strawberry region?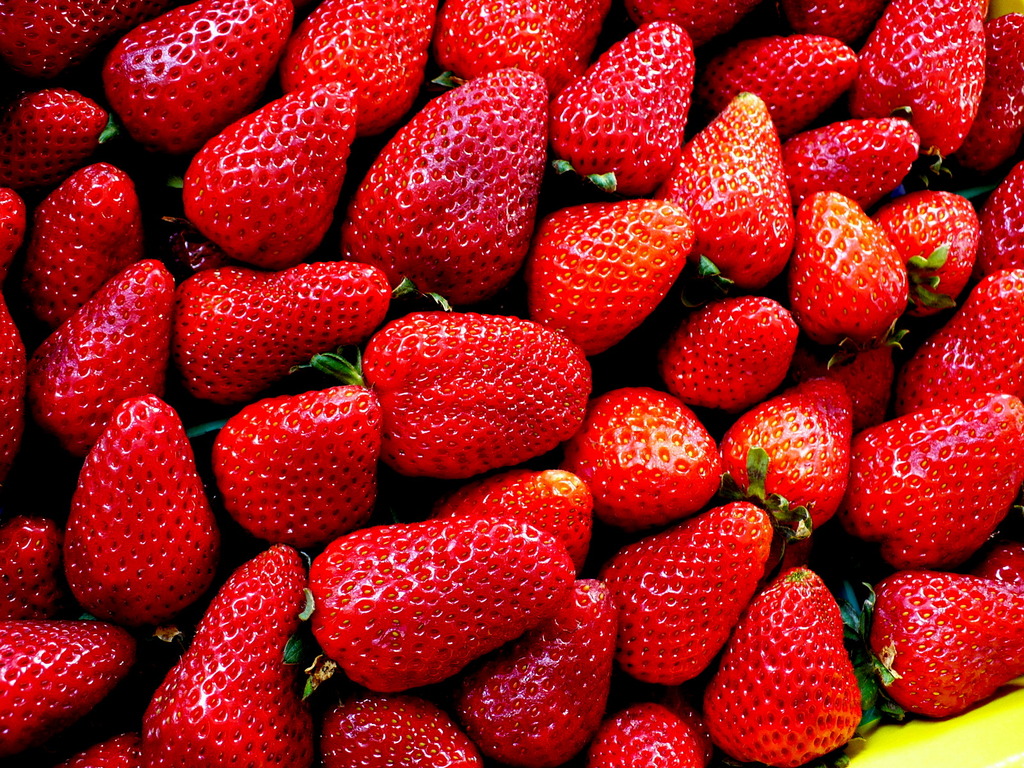
select_region(653, 284, 807, 411)
